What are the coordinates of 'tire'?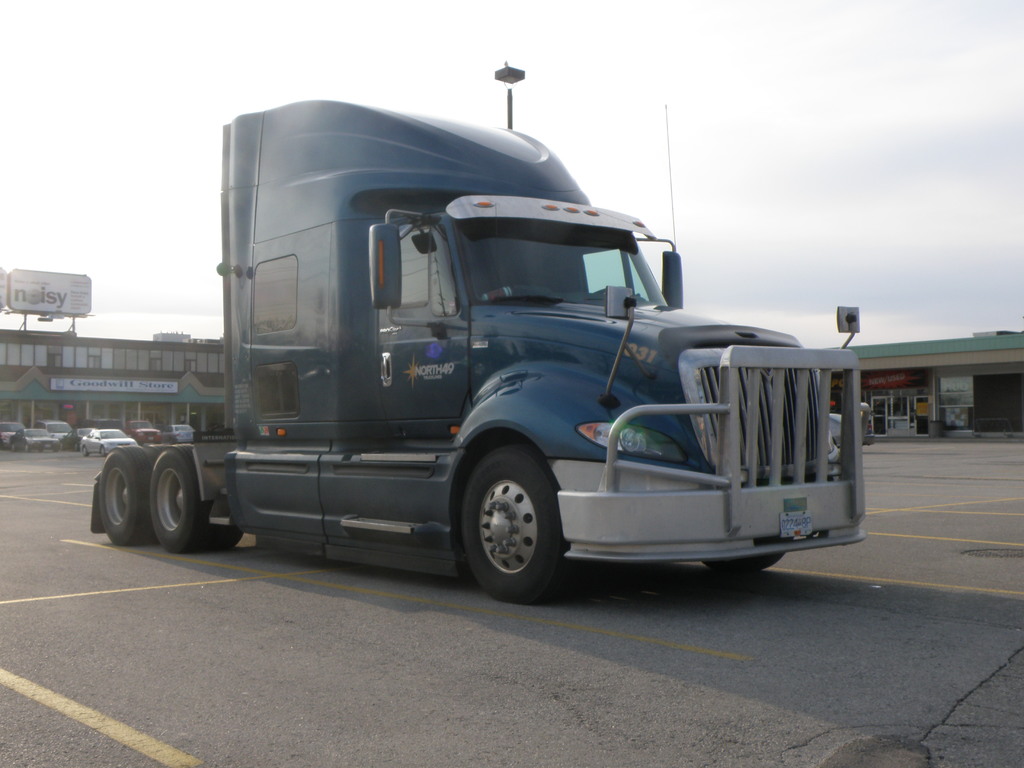
left=100, top=446, right=153, bottom=545.
